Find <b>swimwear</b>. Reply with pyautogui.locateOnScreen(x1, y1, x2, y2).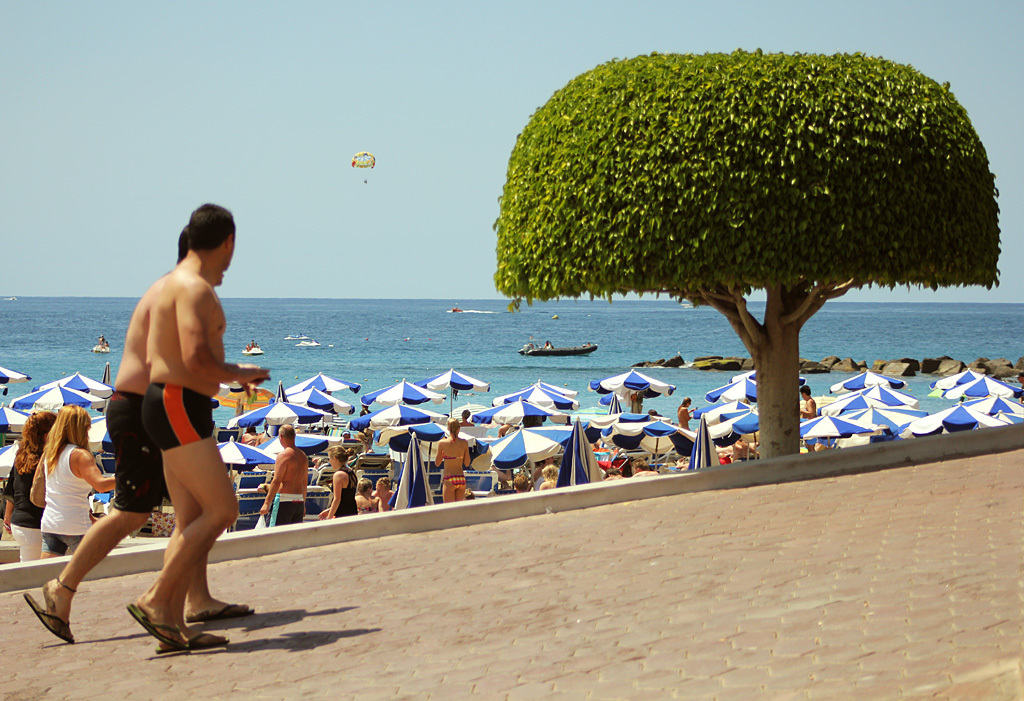
pyautogui.locateOnScreen(104, 389, 172, 514).
